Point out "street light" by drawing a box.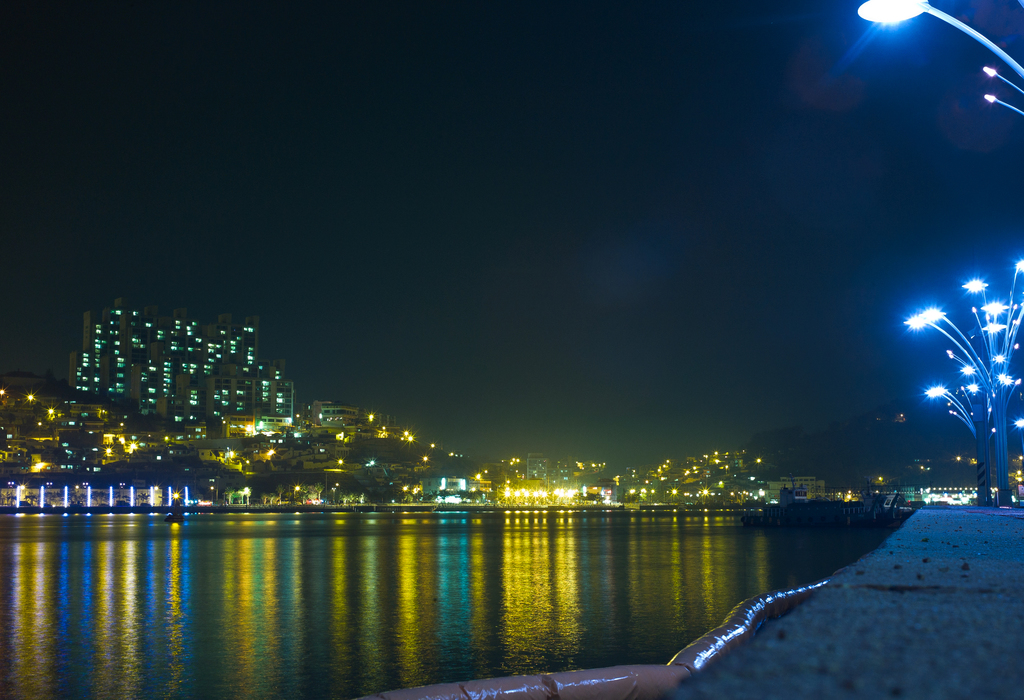
209/485/218/503.
